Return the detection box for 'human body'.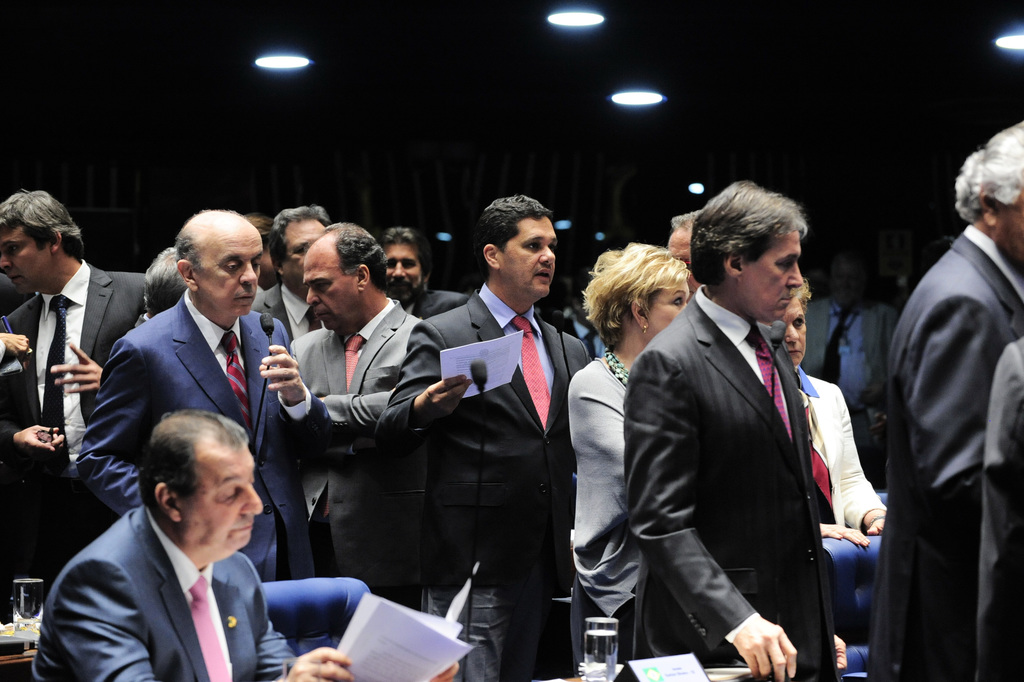
bbox=[870, 225, 1023, 681].
